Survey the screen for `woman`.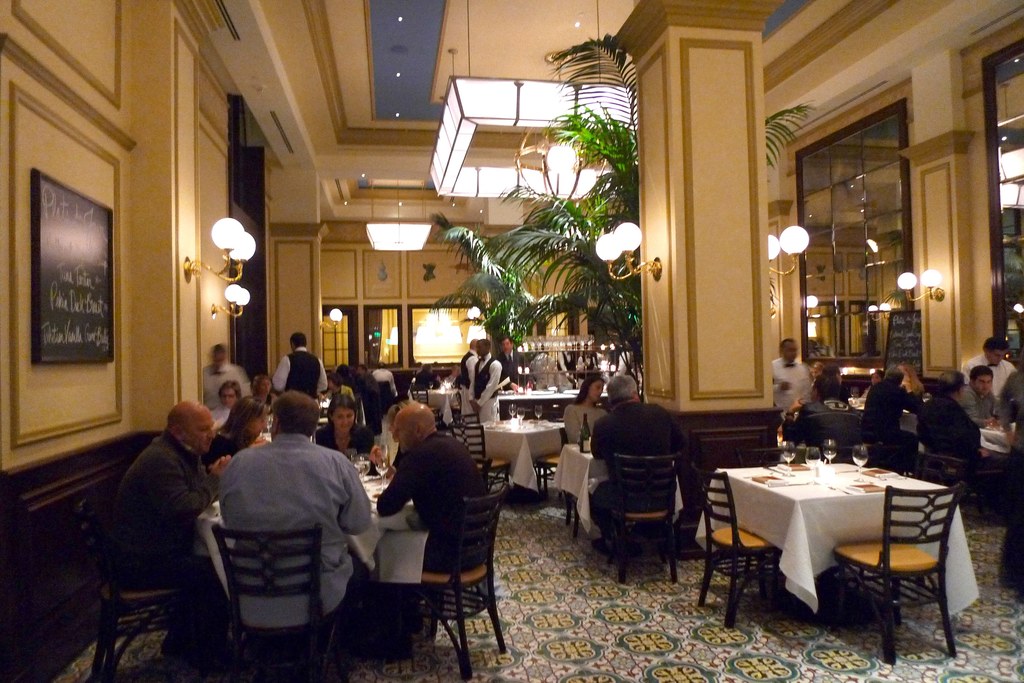
Survey found: <region>792, 360, 874, 441</region>.
